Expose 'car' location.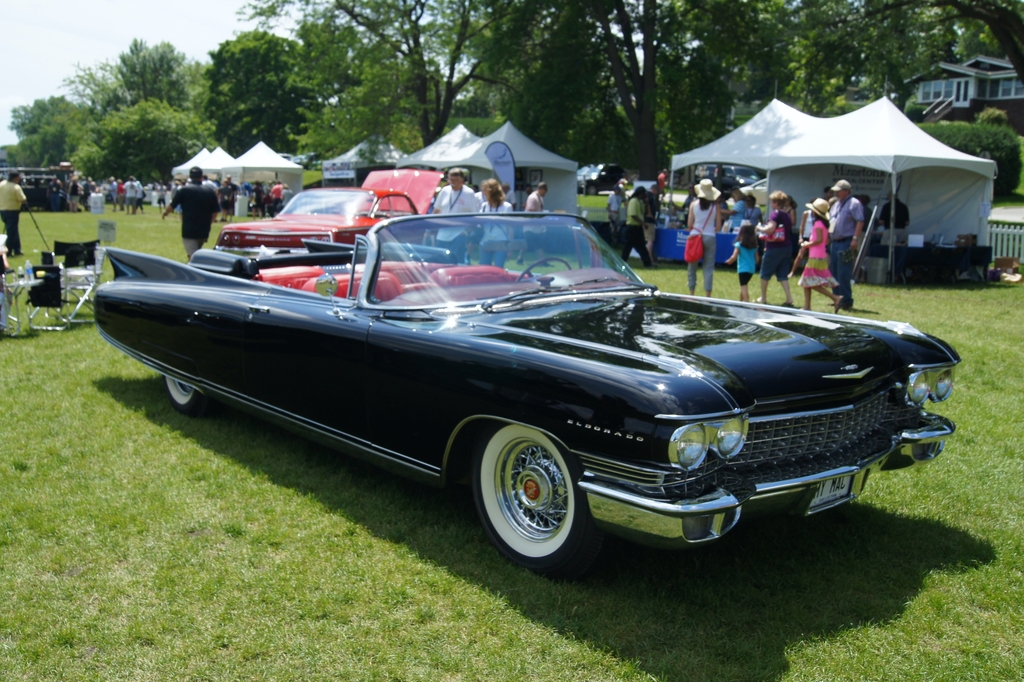
Exposed at bbox(575, 164, 628, 194).
